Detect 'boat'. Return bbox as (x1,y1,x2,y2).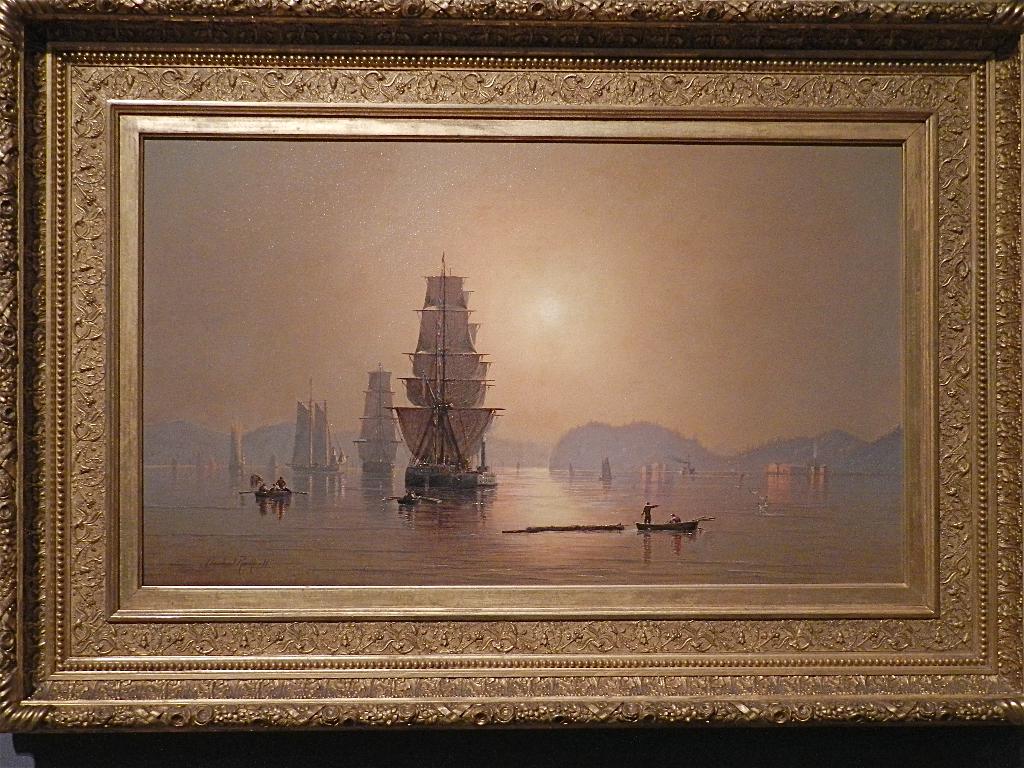
(351,362,404,475).
